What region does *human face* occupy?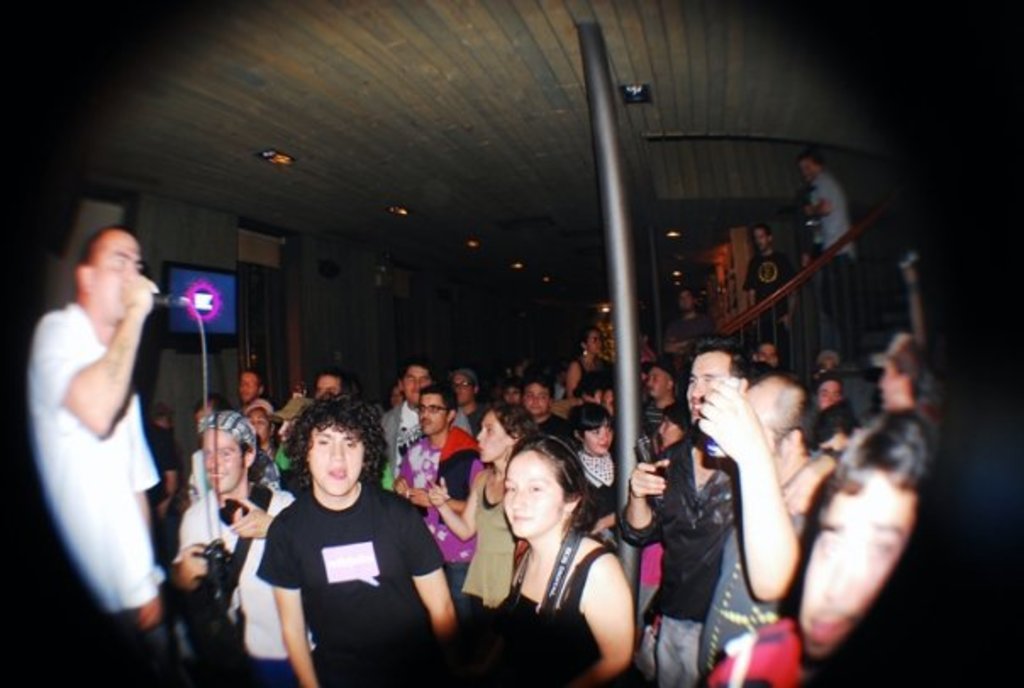
select_region(687, 354, 727, 422).
